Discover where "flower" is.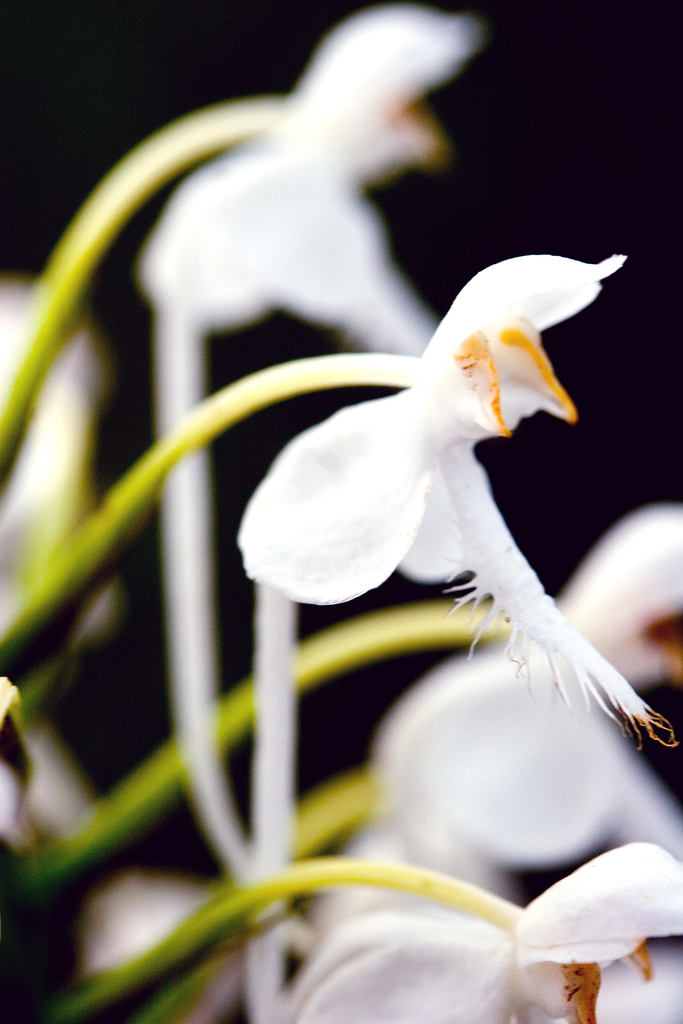
Discovered at Rect(233, 255, 681, 746).
